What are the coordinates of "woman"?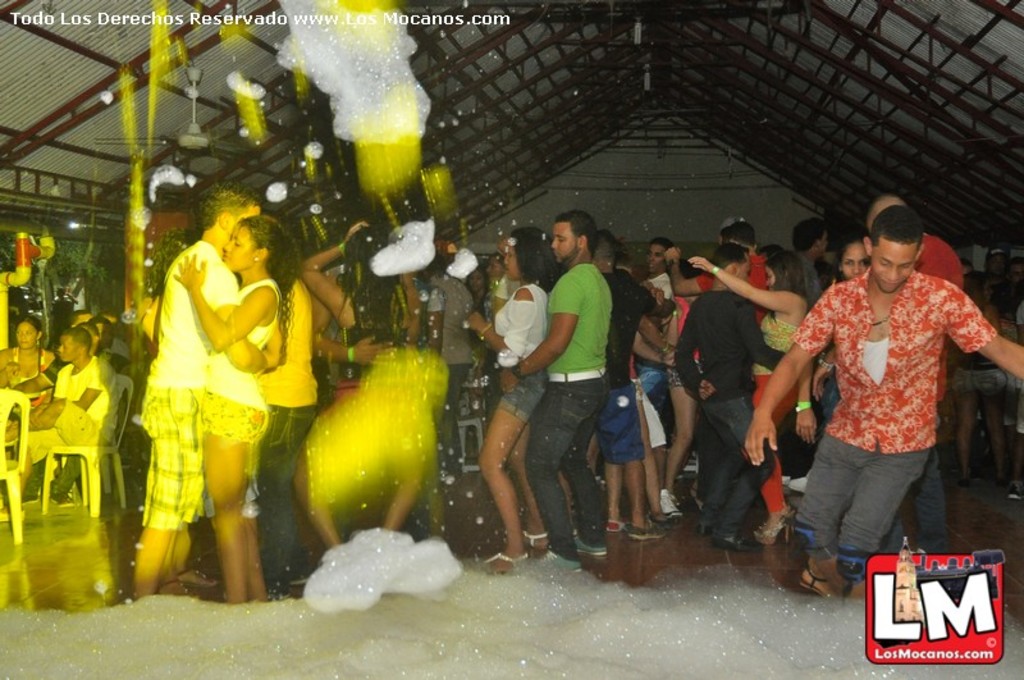
l=796, t=236, r=876, b=599.
